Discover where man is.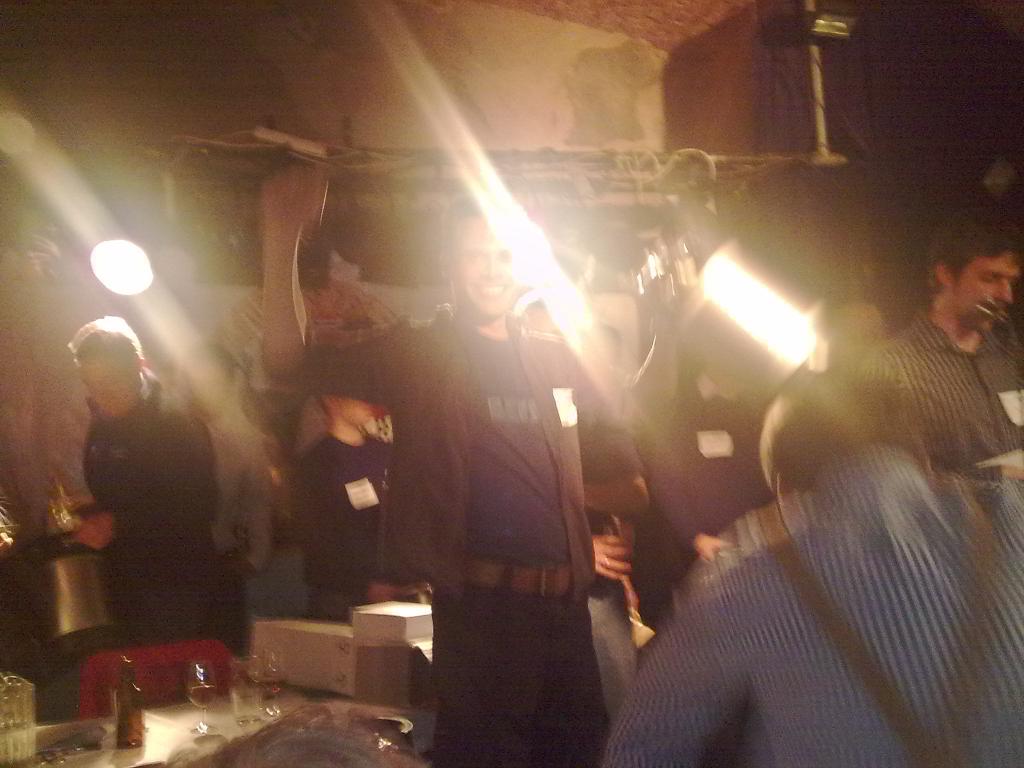
Discovered at (572, 324, 644, 720).
